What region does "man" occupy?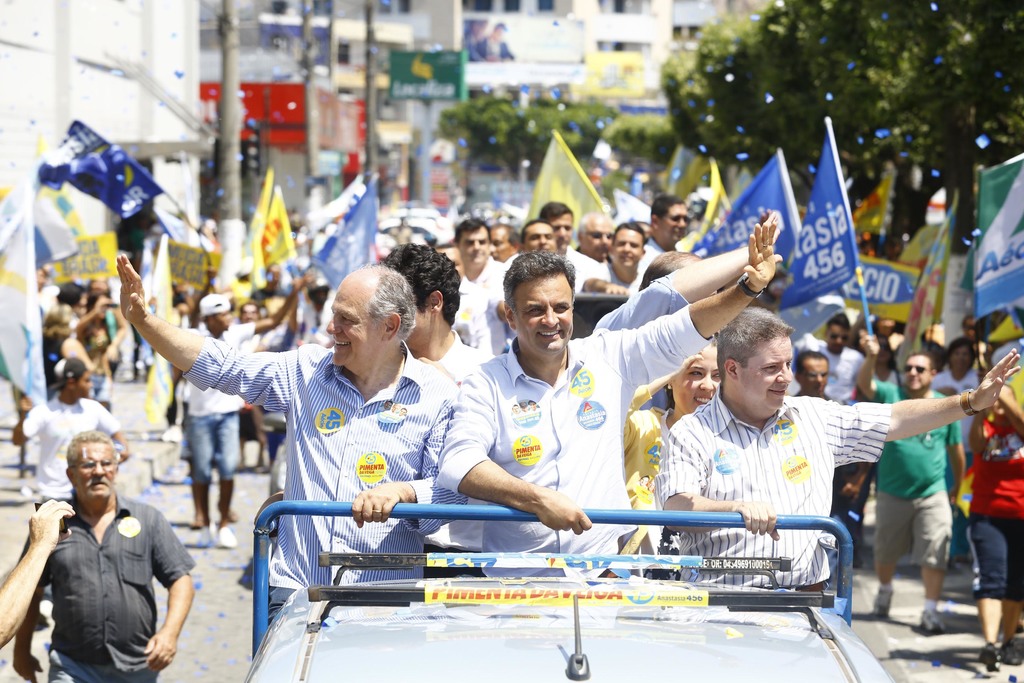
(x1=13, y1=363, x2=136, y2=520).
